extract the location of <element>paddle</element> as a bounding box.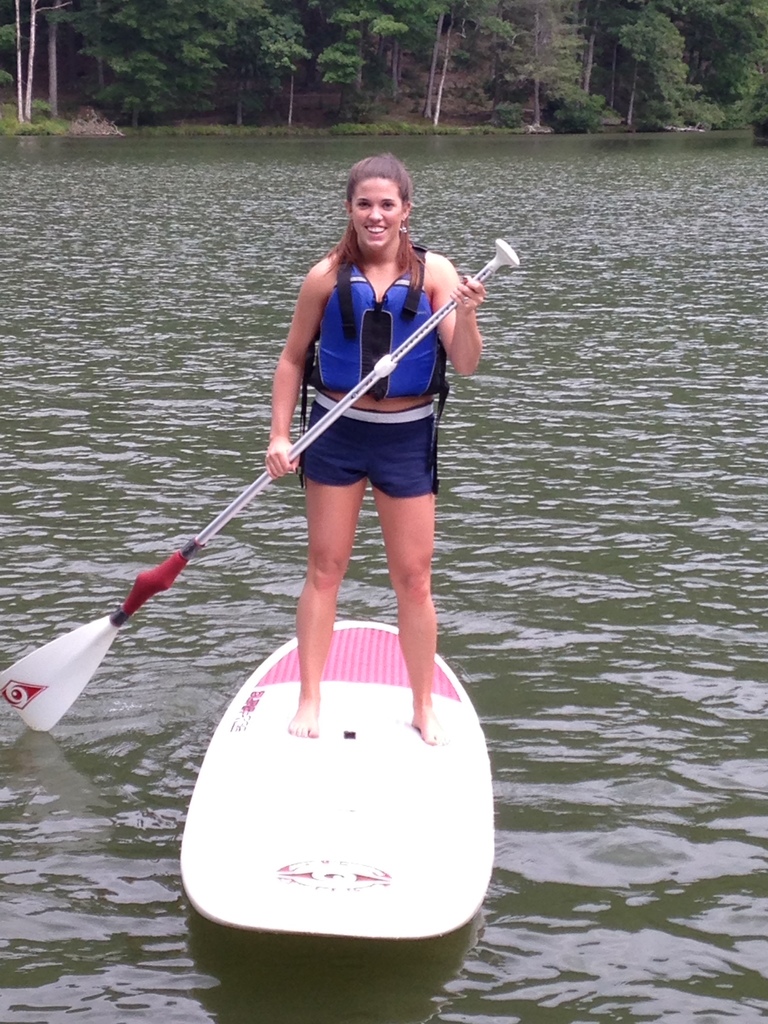
(x1=0, y1=238, x2=522, y2=730).
